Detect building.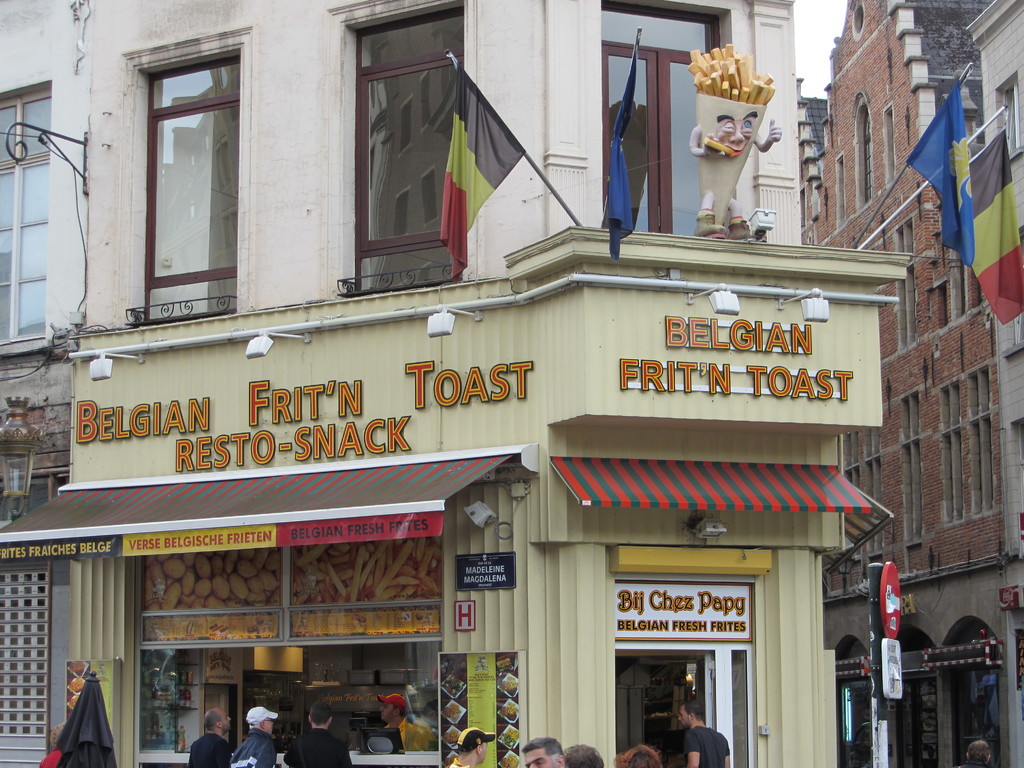
Detected at left=965, top=0, right=1023, bottom=767.
